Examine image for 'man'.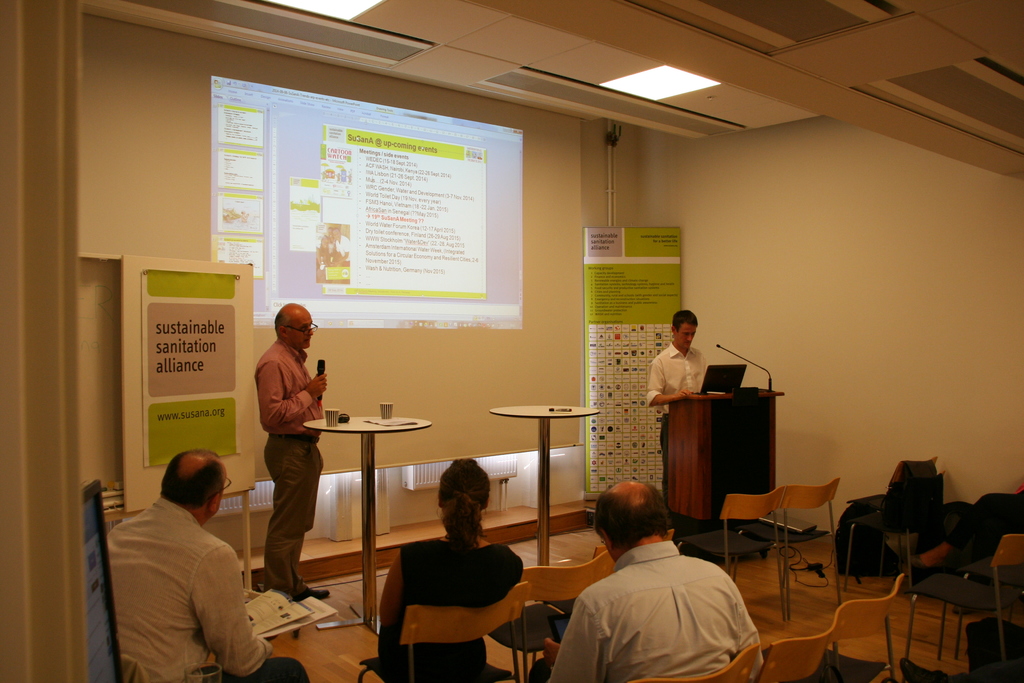
Examination result: bbox(250, 304, 330, 603).
